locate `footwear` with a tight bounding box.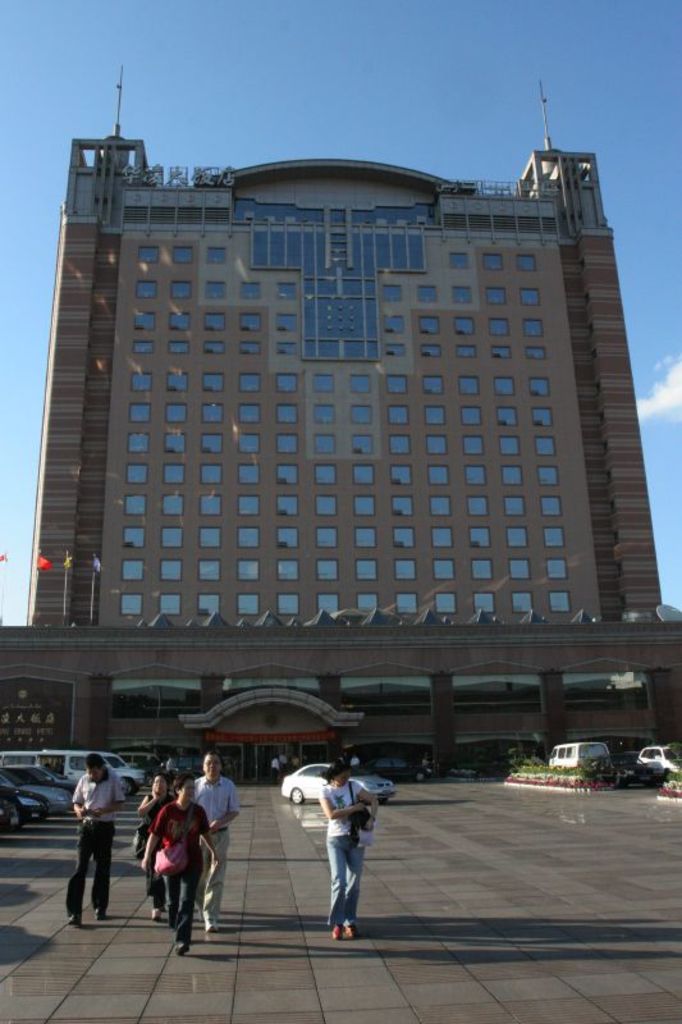
[x1=333, y1=923, x2=345, y2=942].
